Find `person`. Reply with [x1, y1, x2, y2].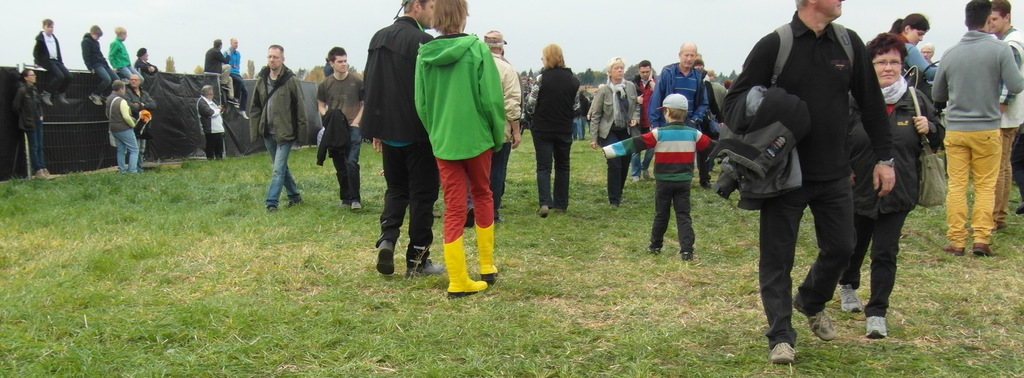
[196, 80, 228, 159].
